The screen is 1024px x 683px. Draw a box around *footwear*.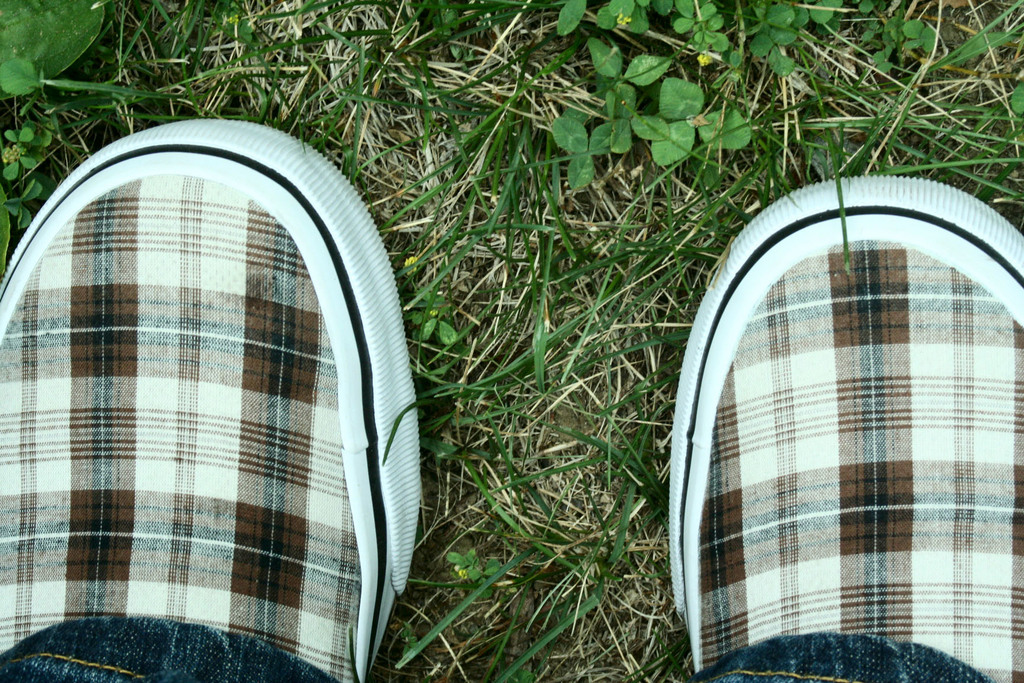
[0, 111, 430, 682].
